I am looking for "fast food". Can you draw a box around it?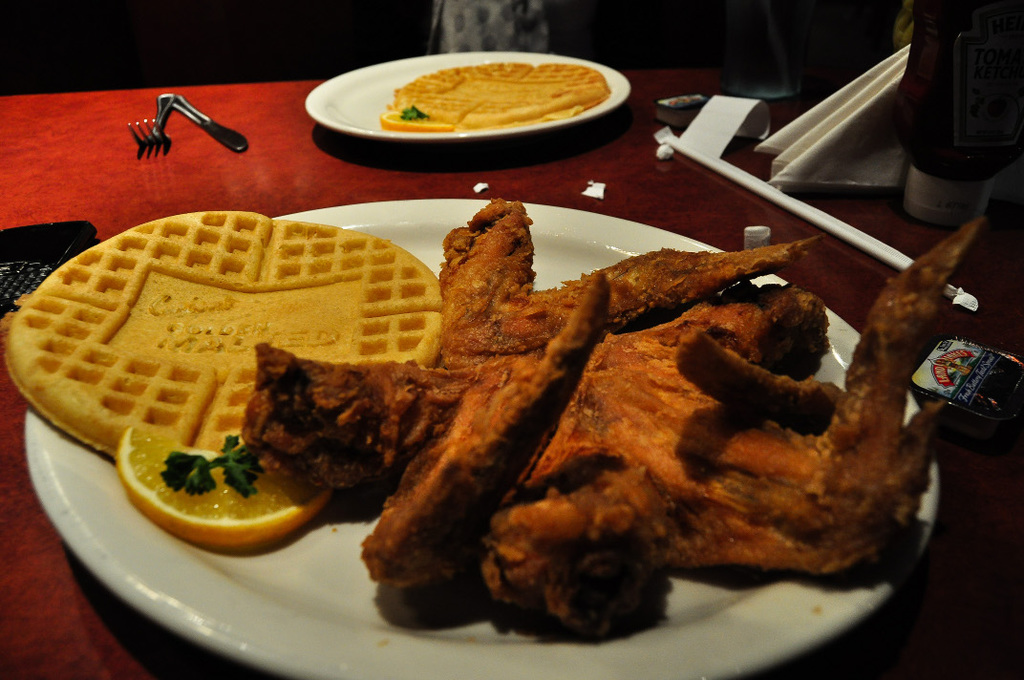
Sure, the bounding box is (162,185,953,626).
